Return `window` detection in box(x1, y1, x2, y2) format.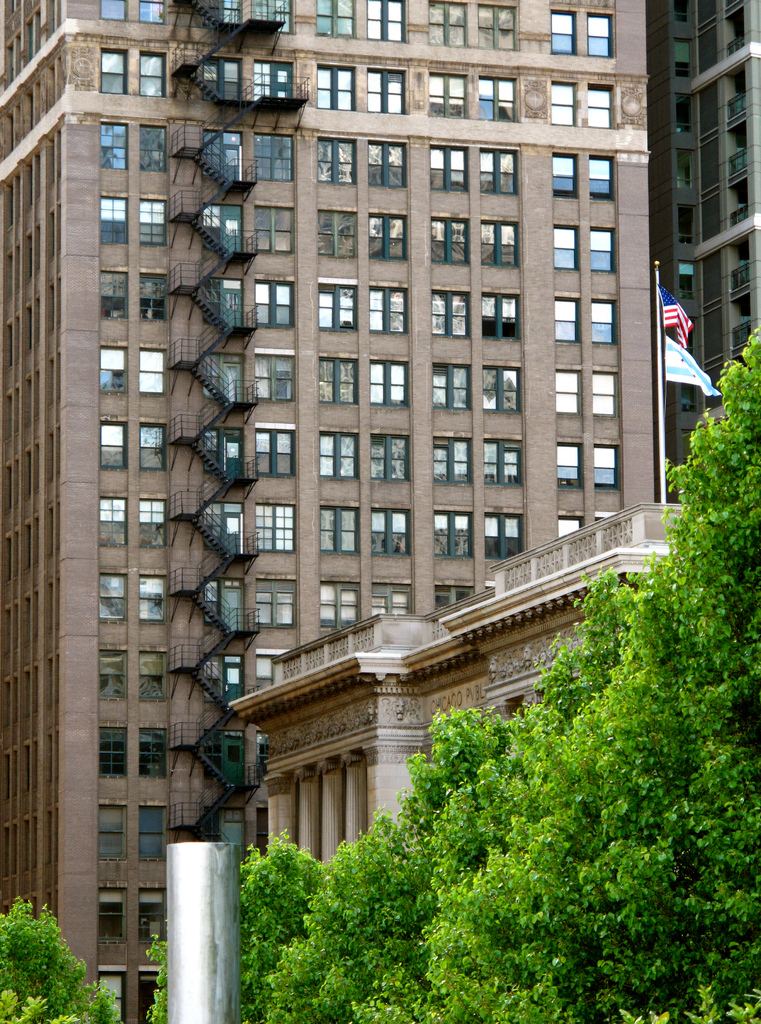
box(426, 0, 470, 47).
